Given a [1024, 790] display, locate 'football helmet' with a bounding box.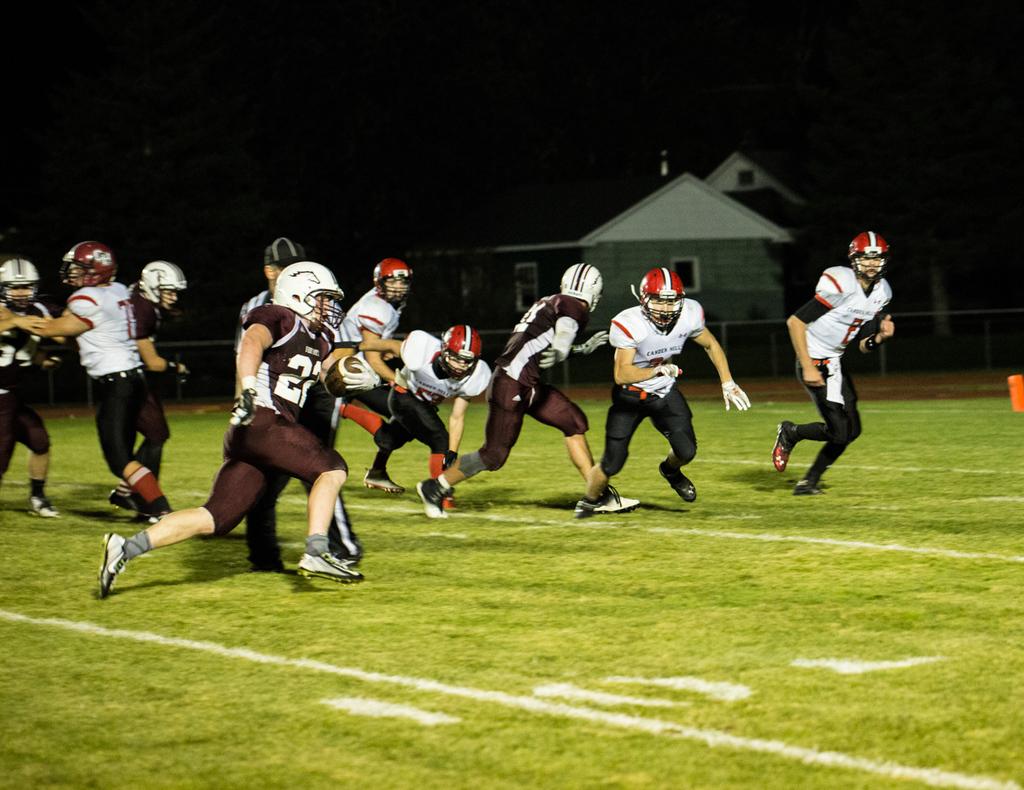
Located: pyautogui.locateOnScreen(367, 259, 415, 303).
